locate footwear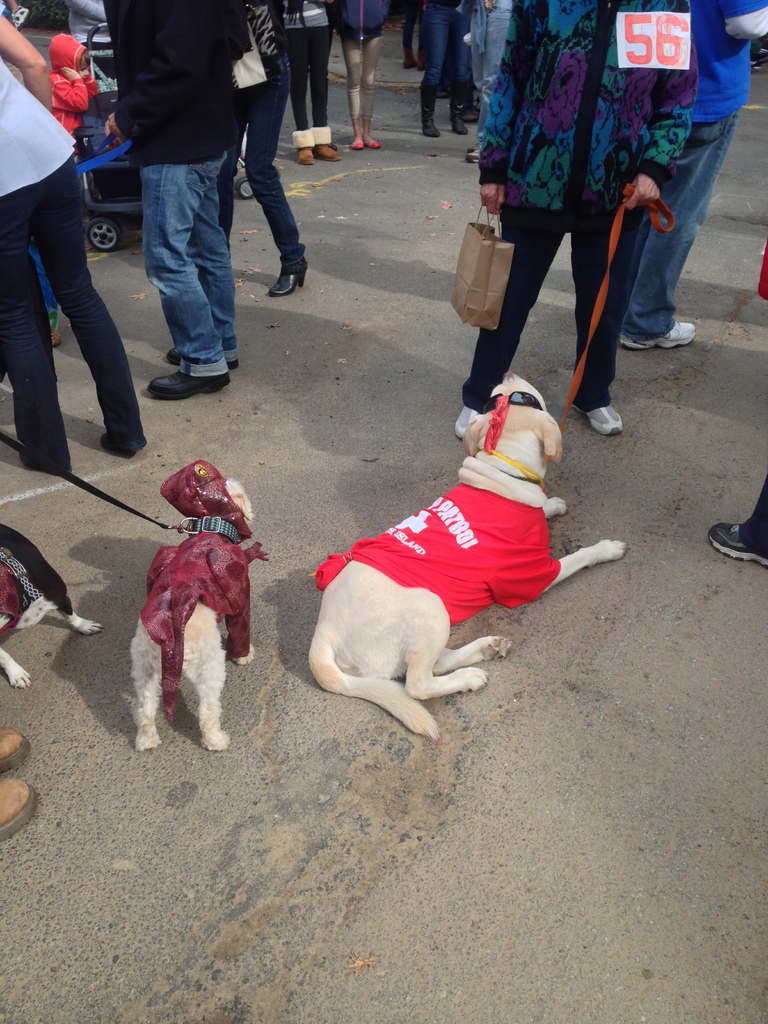
<region>311, 138, 339, 164</region>
